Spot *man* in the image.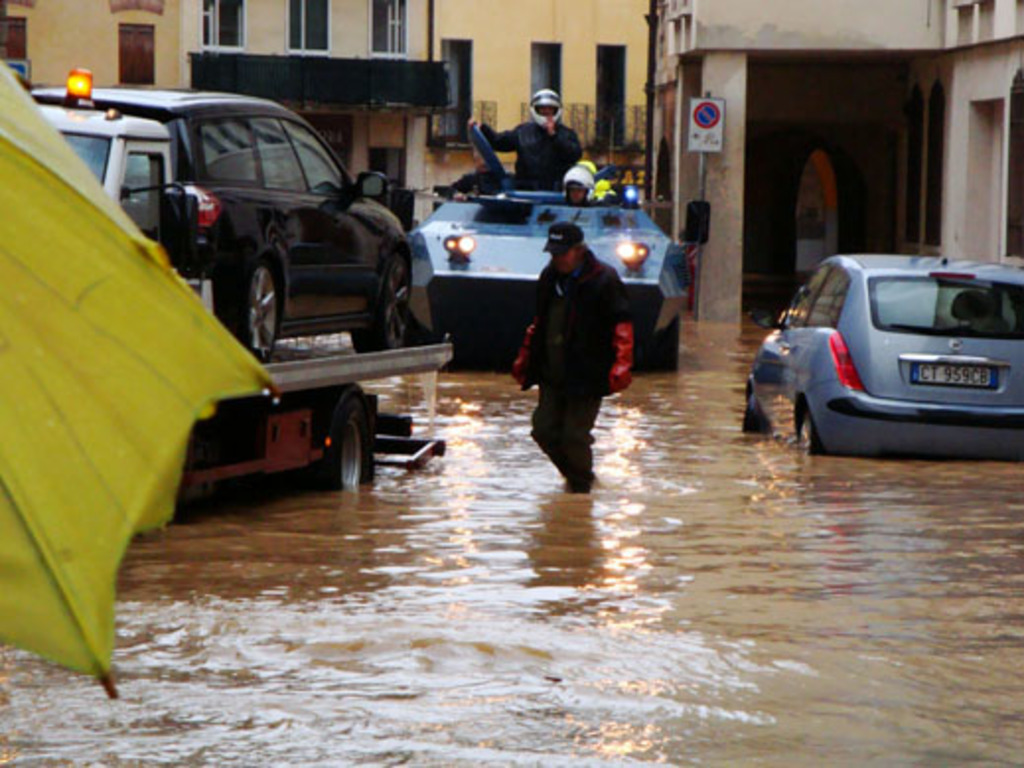
*man* found at box(511, 205, 661, 492).
